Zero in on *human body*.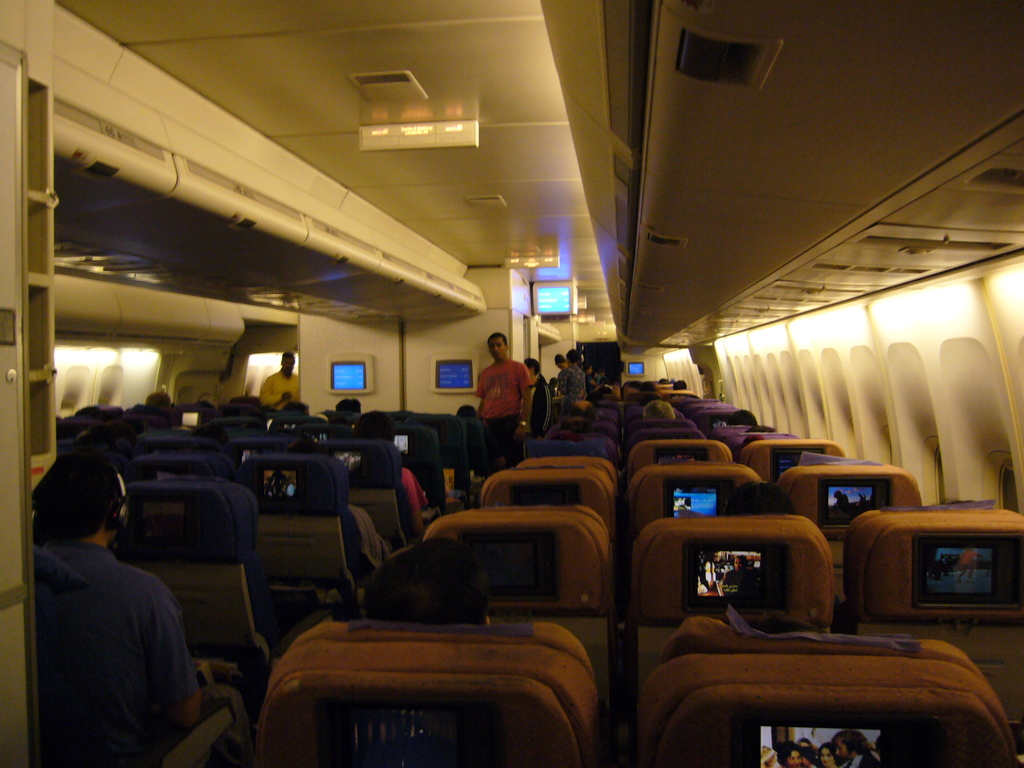
Zeroed in: (468,330,533,460).
